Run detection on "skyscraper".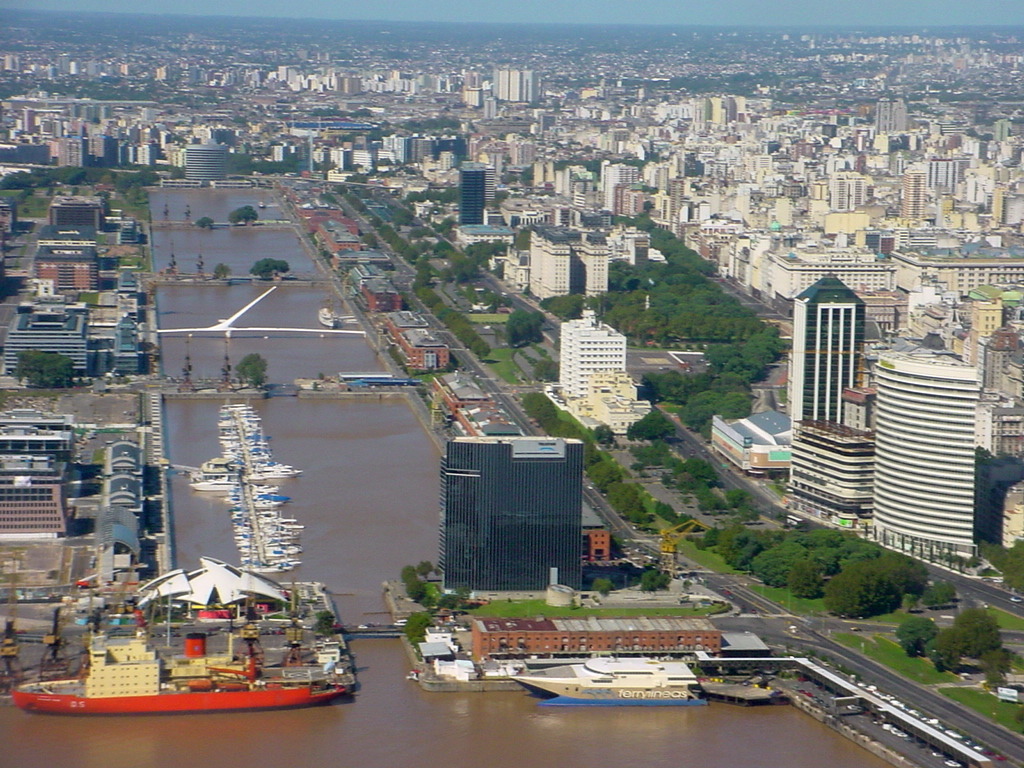
Result: bbox=[185, 142, 228, 181].
